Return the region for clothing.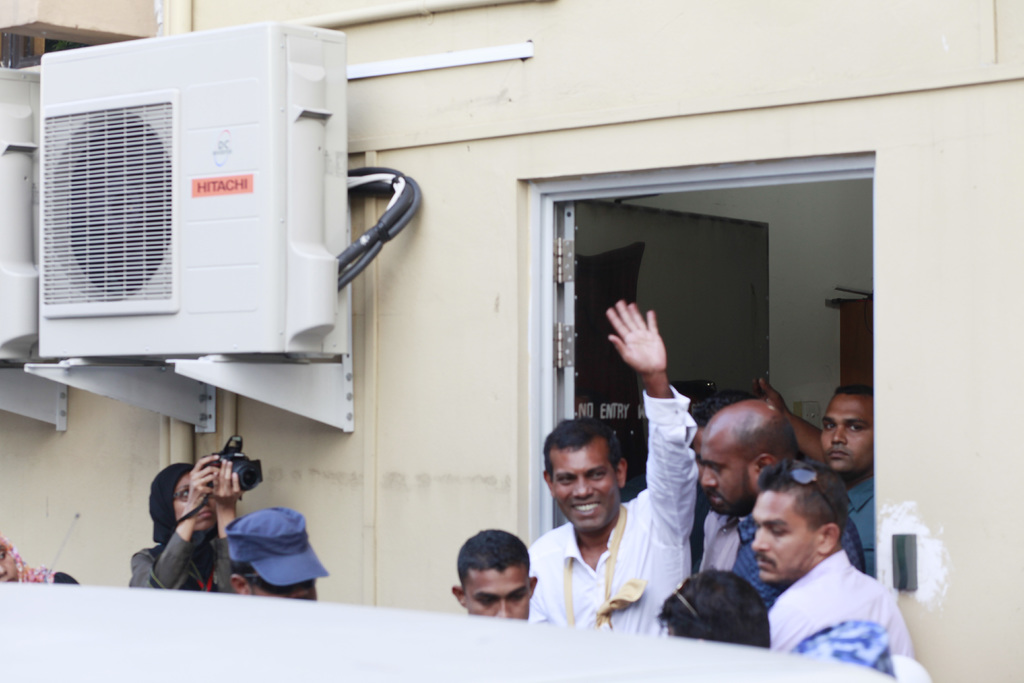
{"x1": 129, "y1": 467, "x2": 242, "y2": 592}.
